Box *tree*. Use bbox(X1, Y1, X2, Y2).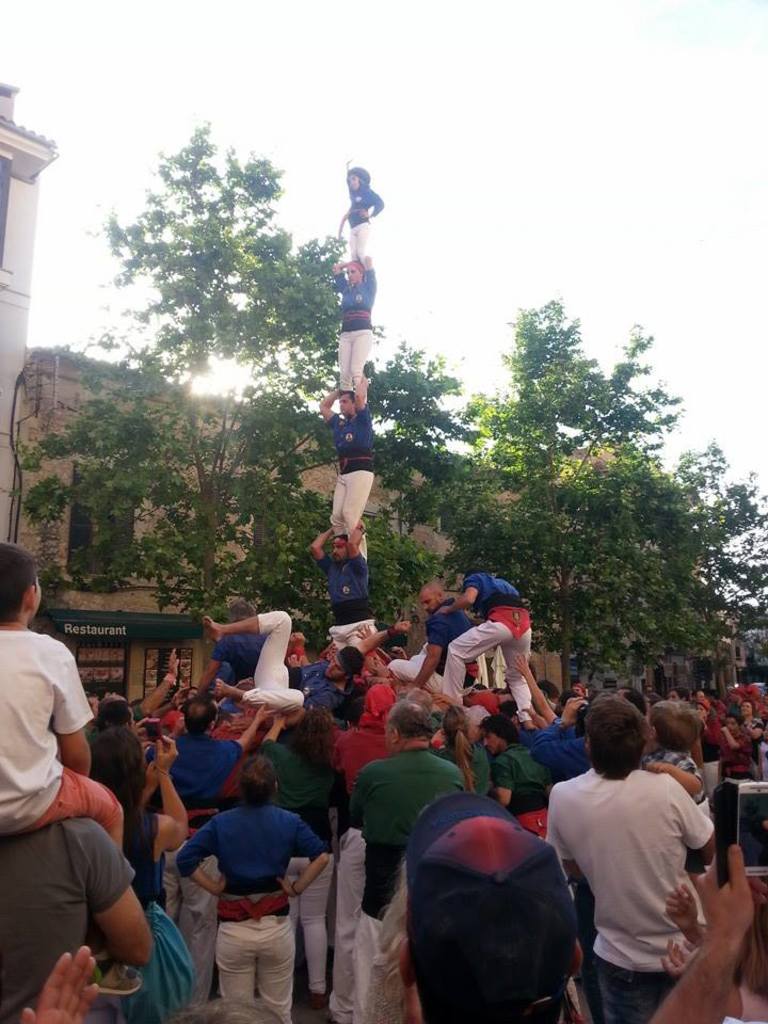
bbox(358, 335, 478, 644).
